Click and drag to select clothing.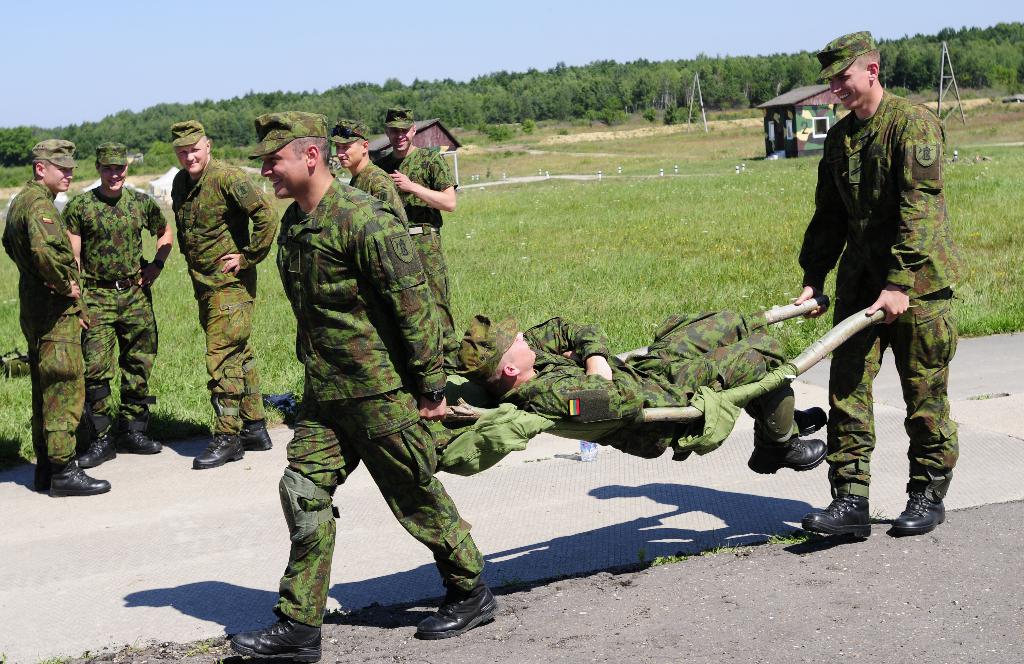
Selection: x1=490, y1=308, x2=835, y2=461.
